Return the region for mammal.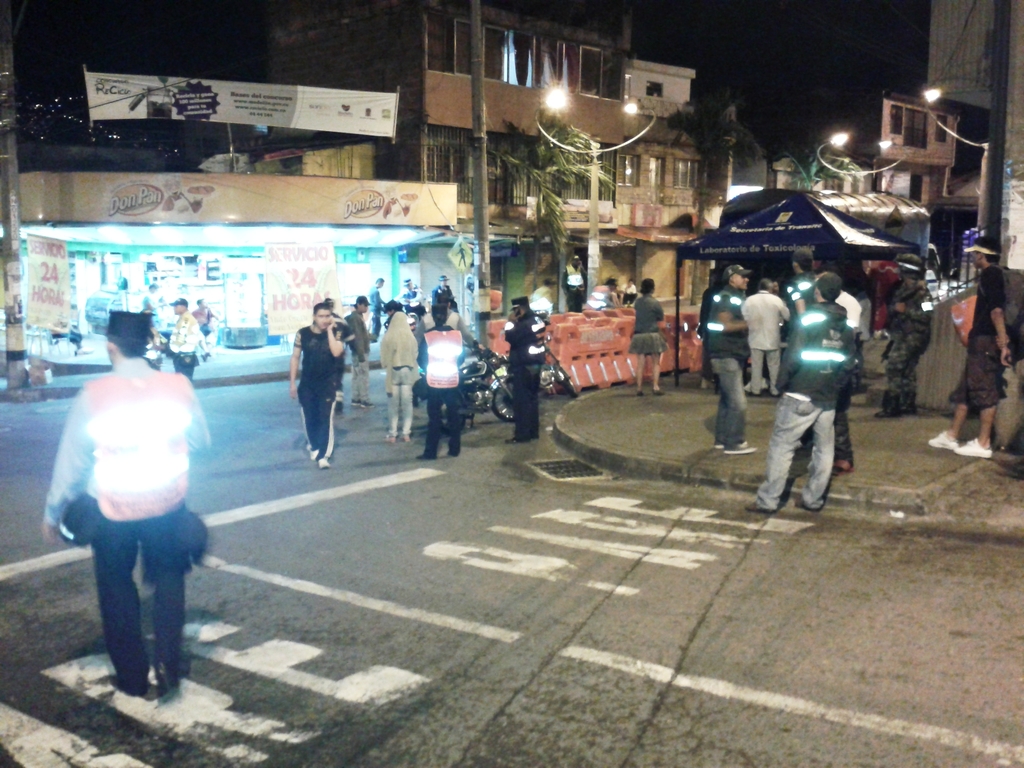
Rect(741, 278, 785, 394).
